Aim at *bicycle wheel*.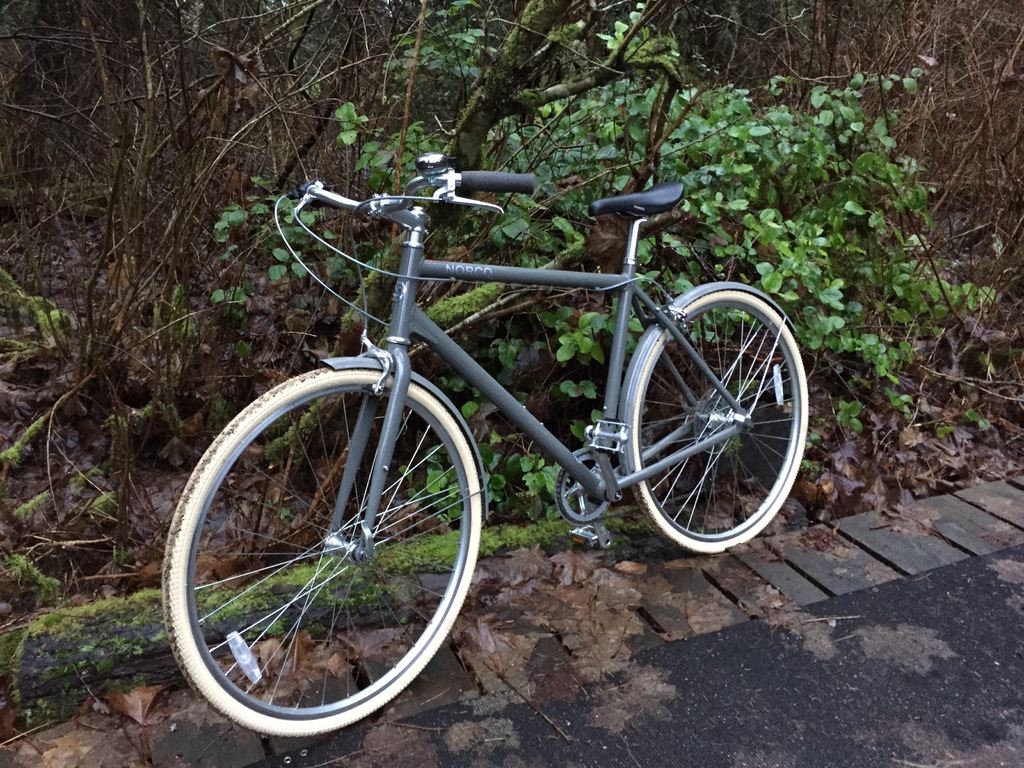
Aimed at <bbox>159, 363, 483, 730</bbox>.
